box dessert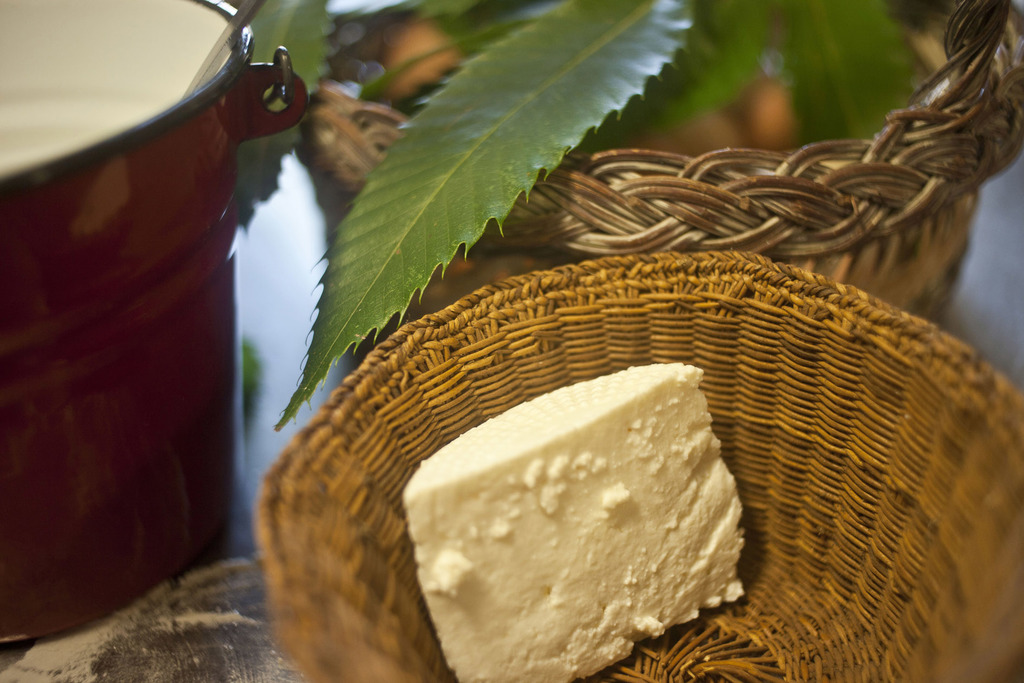
pyautogui.locateOnScreen(408, 352, 771, 670)
